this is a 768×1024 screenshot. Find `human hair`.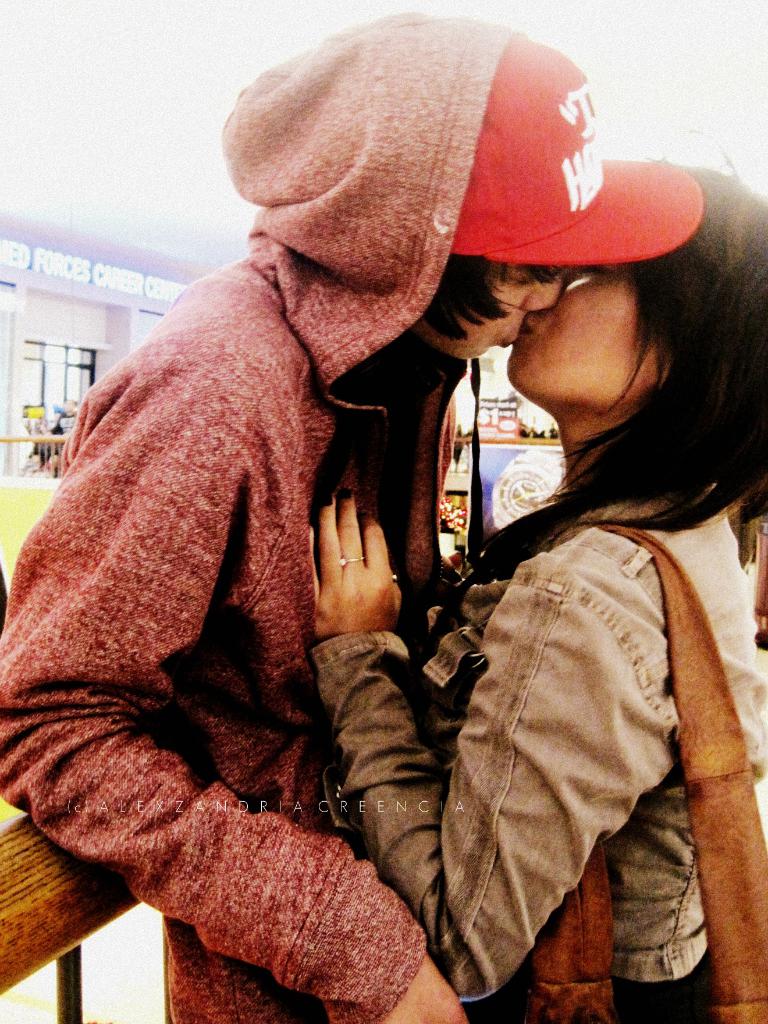
Bounding box: crop(463, 219, 746, 588).
